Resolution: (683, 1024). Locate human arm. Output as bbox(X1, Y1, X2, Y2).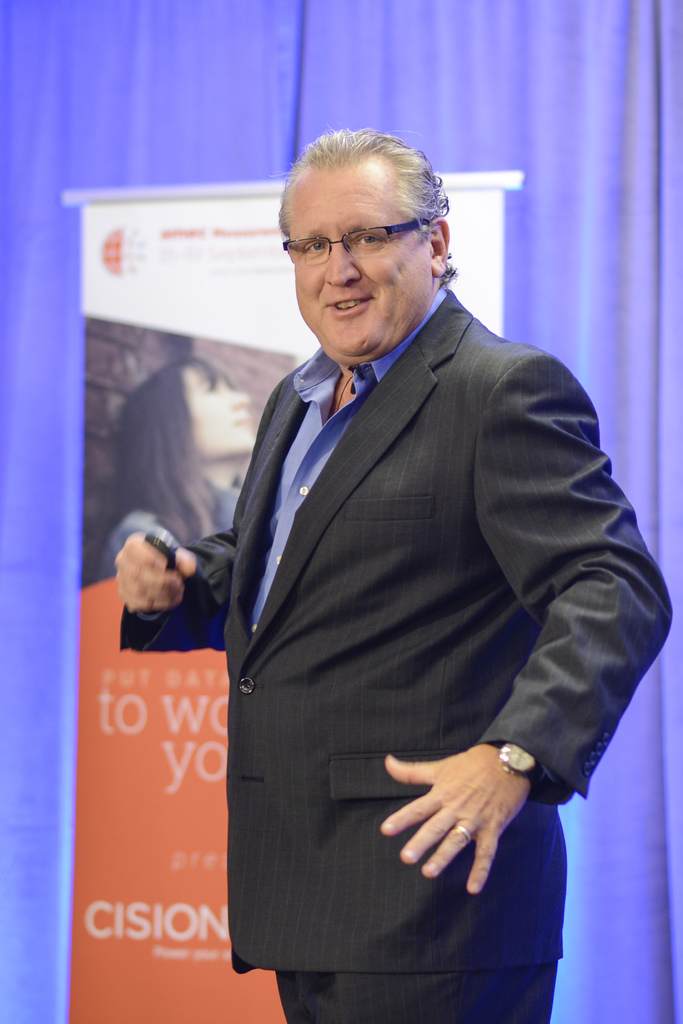
bbox(478, 355, 682, 903).
